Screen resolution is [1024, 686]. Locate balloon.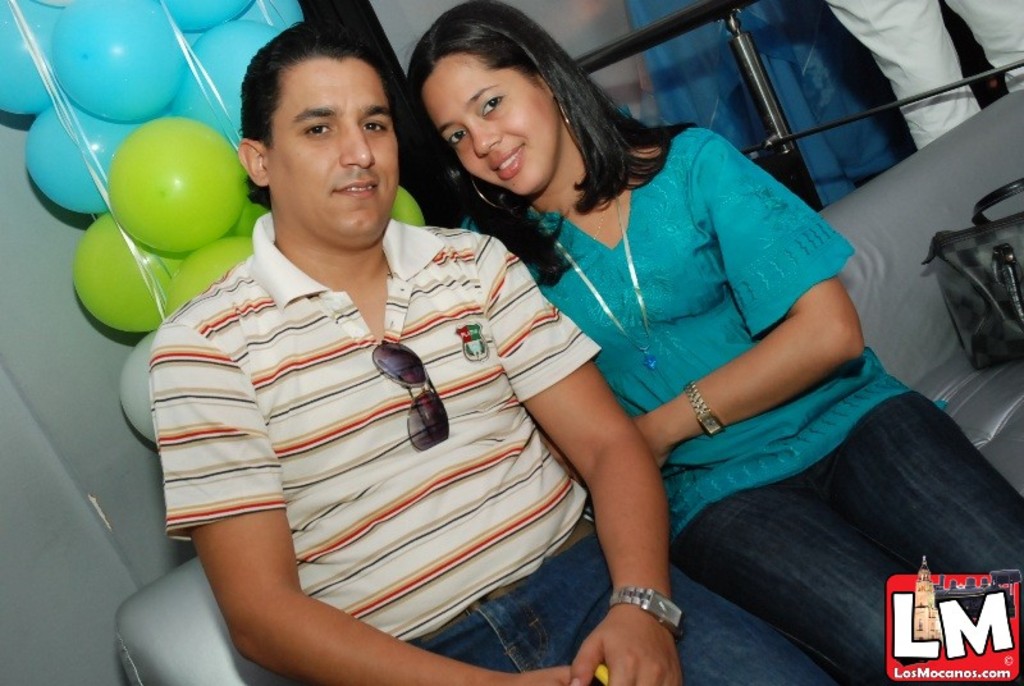
x1=163 y1=0 x2=251 y2=35.
